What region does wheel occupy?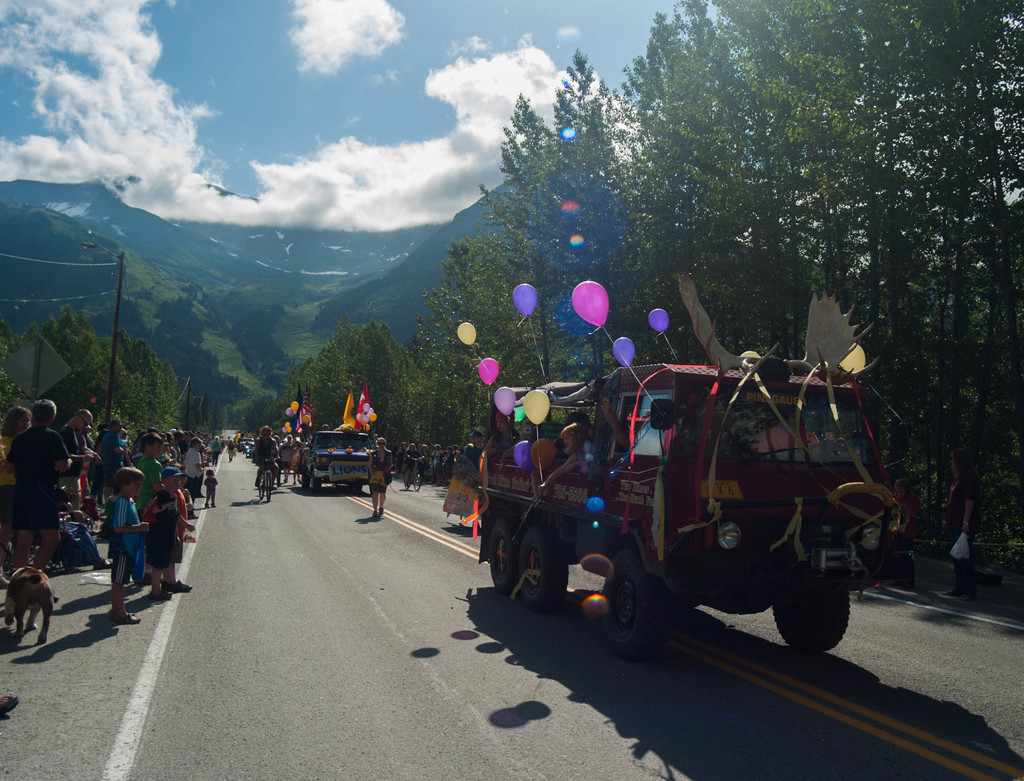
pyautogui.locateOnScreen(310, 473, 321, 498).
